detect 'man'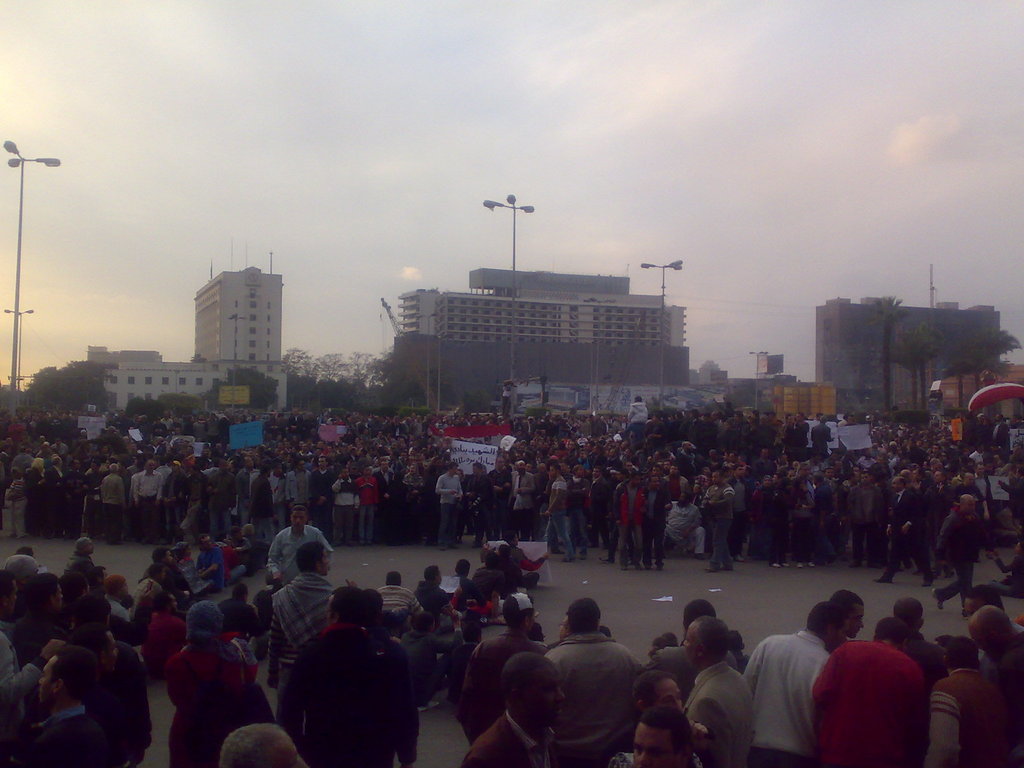
<region>599, 712, 694, 767</region>
